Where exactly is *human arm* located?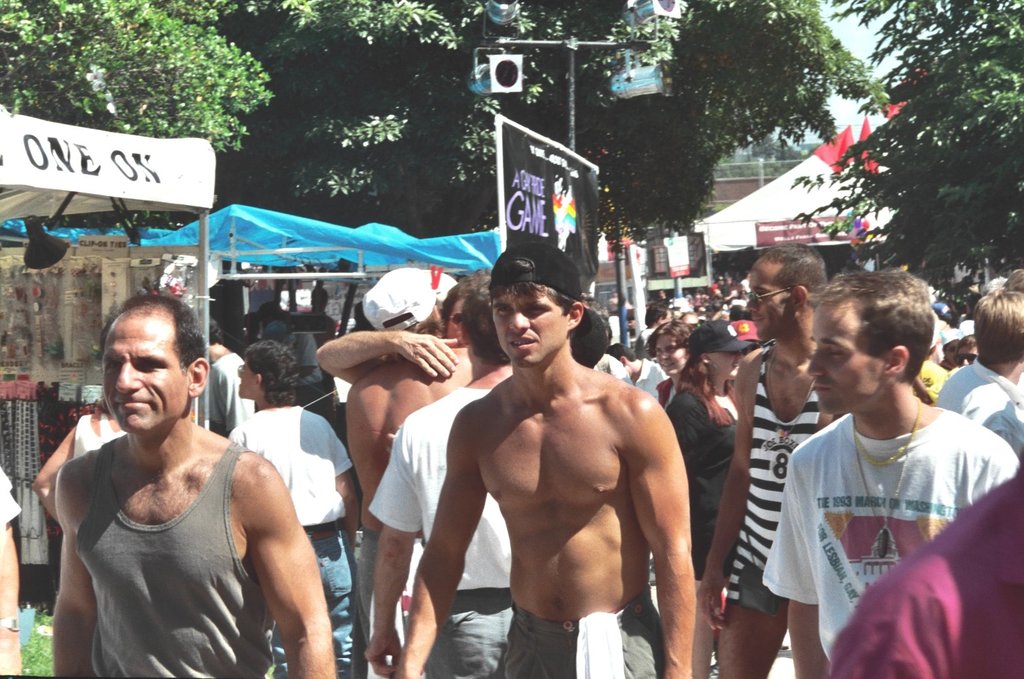
Its bounding box is 52/449/92/678.
